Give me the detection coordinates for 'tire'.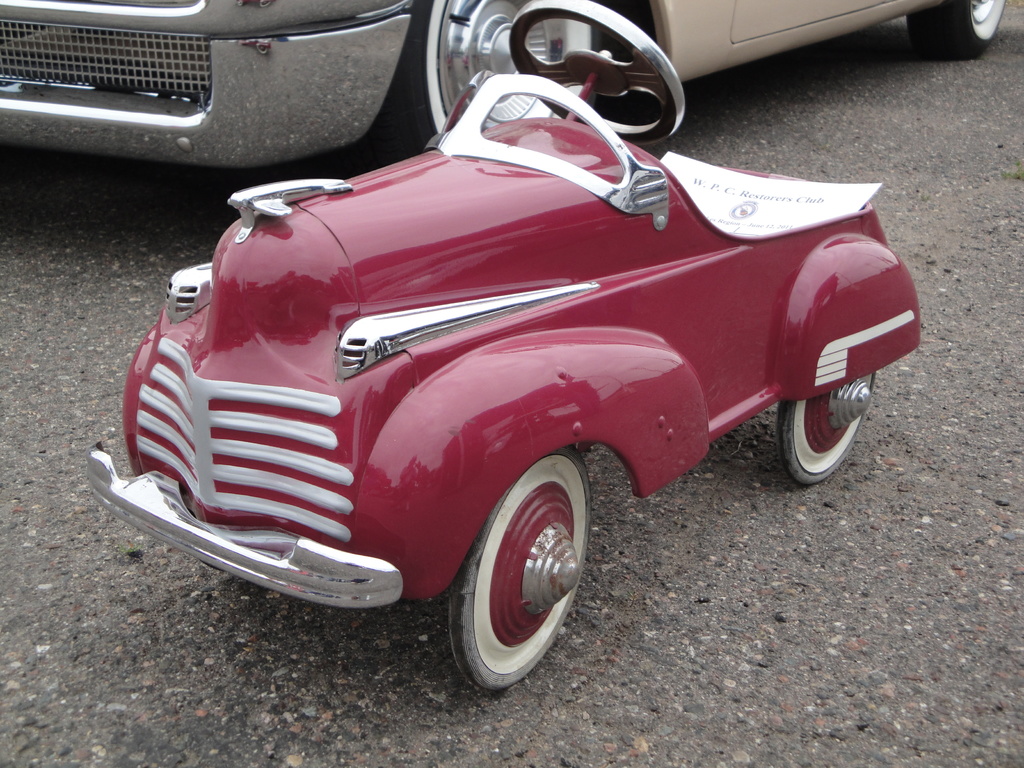
447, 447, 592, 691.
